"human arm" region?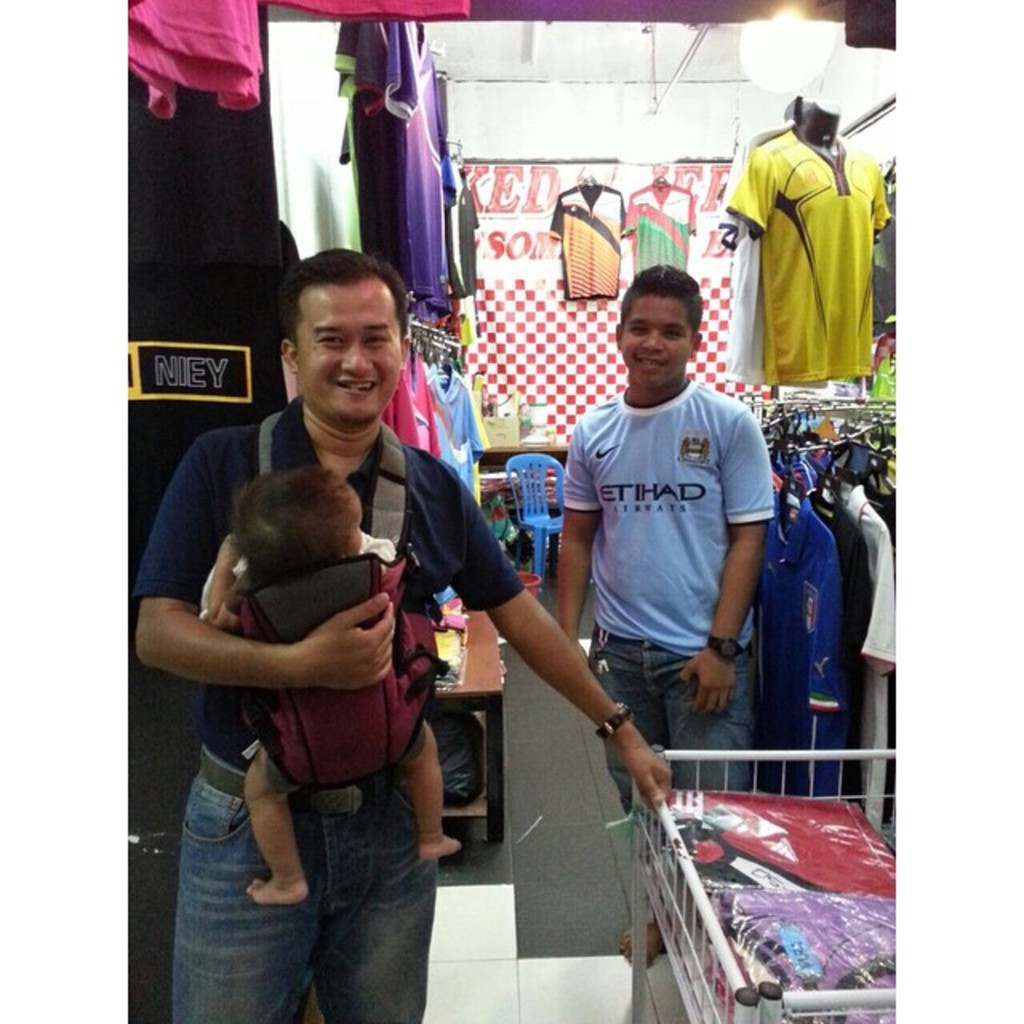
box=[677, 406, 776, 714]
